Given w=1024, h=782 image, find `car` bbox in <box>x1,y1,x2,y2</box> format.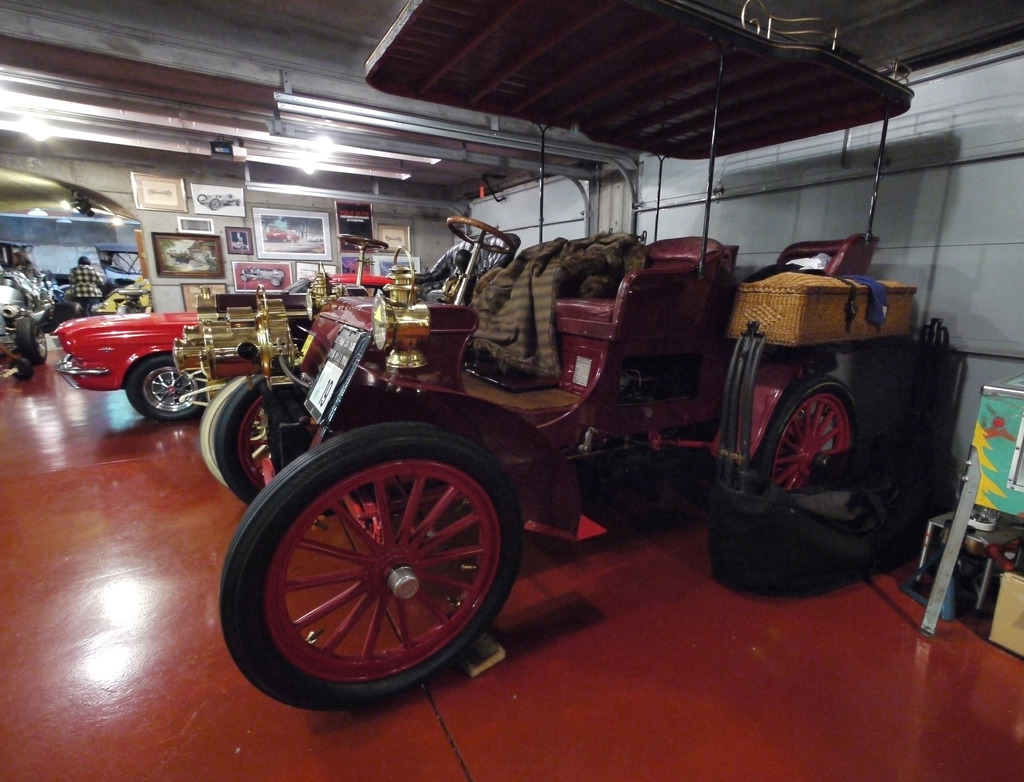
<box>193,212,749,719</box>.
